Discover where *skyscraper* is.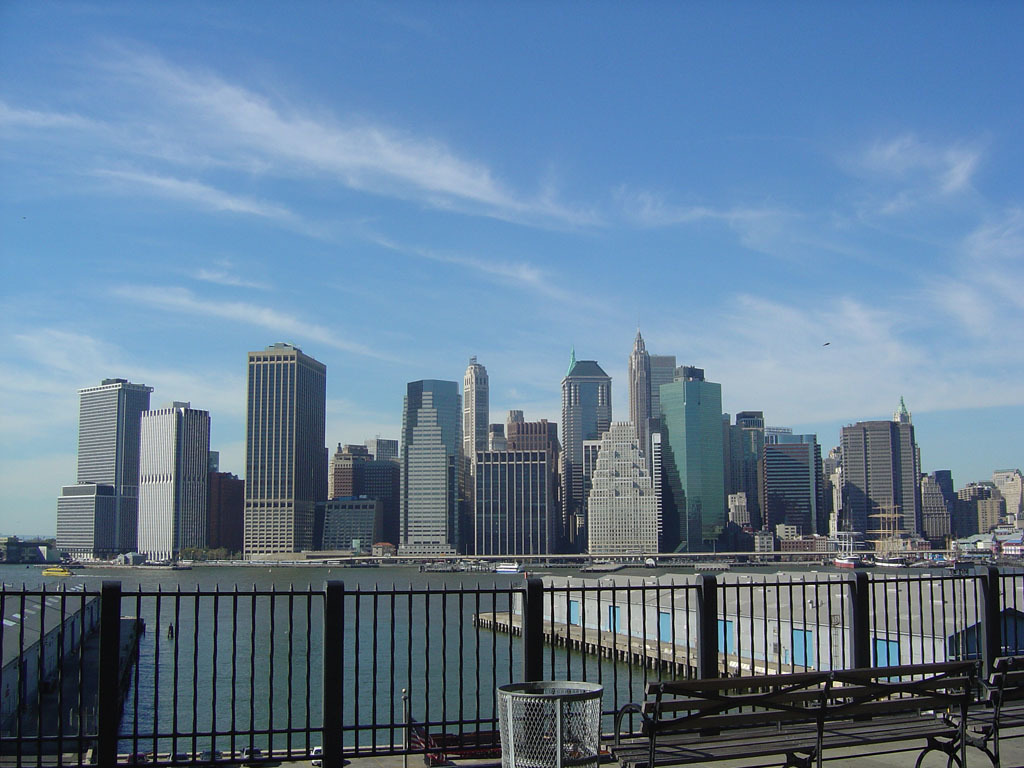
Discovered at 211/313/334/562.
